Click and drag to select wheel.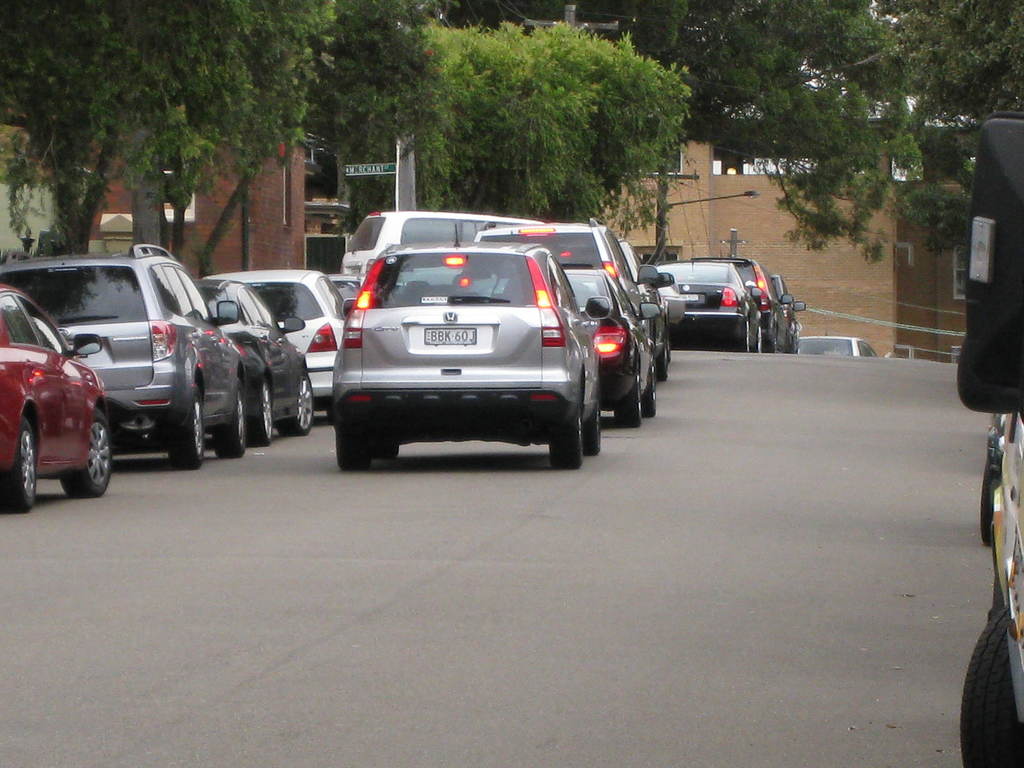
Selection: 582 399 602 455.
